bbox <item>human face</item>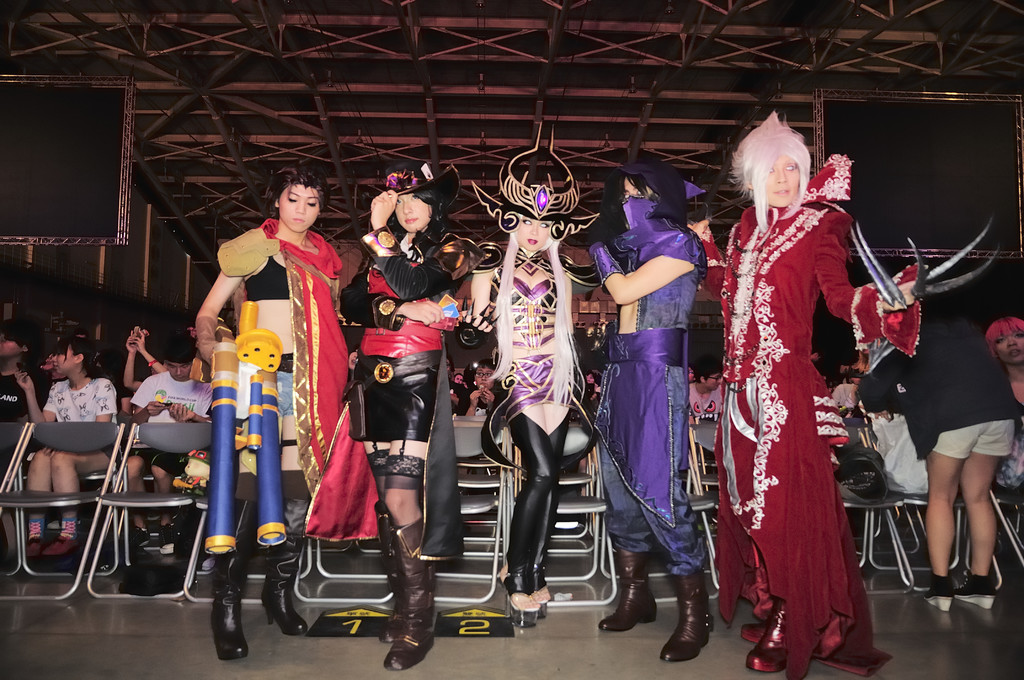
<box>706,369,723,391</box>
